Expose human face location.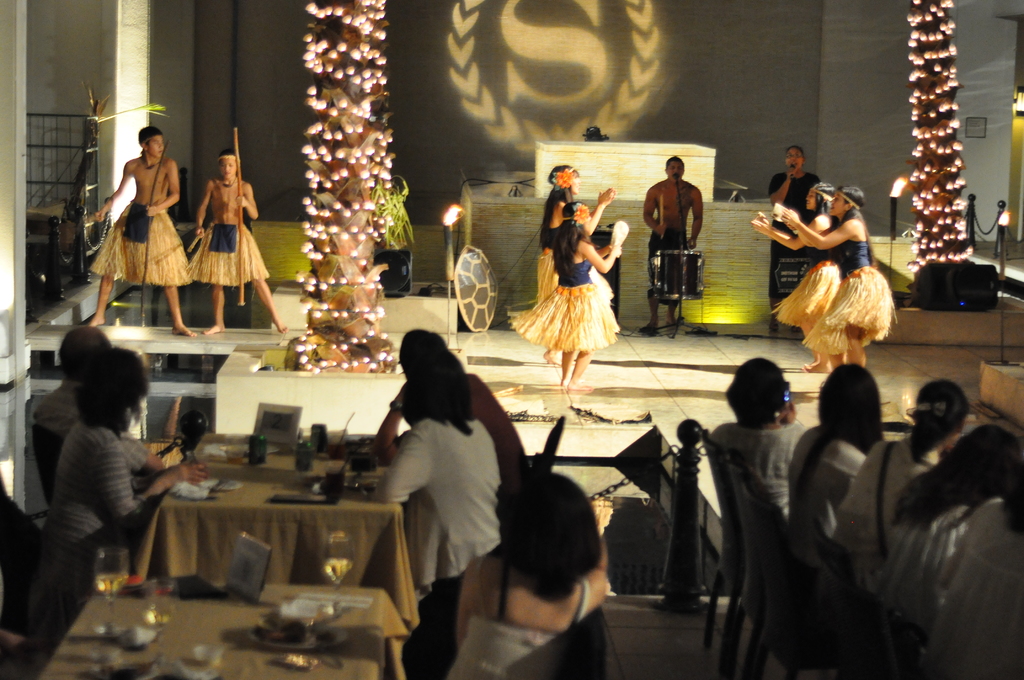
Exposed at (left=667, top=156, right=684, bottom=180).
